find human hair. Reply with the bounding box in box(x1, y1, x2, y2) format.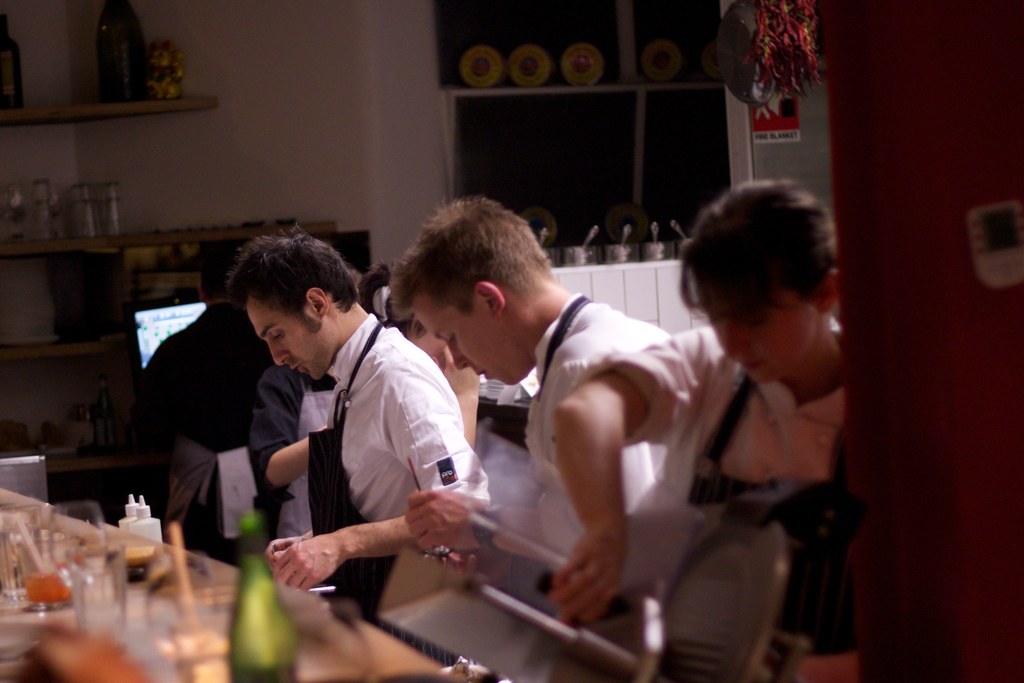
box(682, 173, 841, 358).
